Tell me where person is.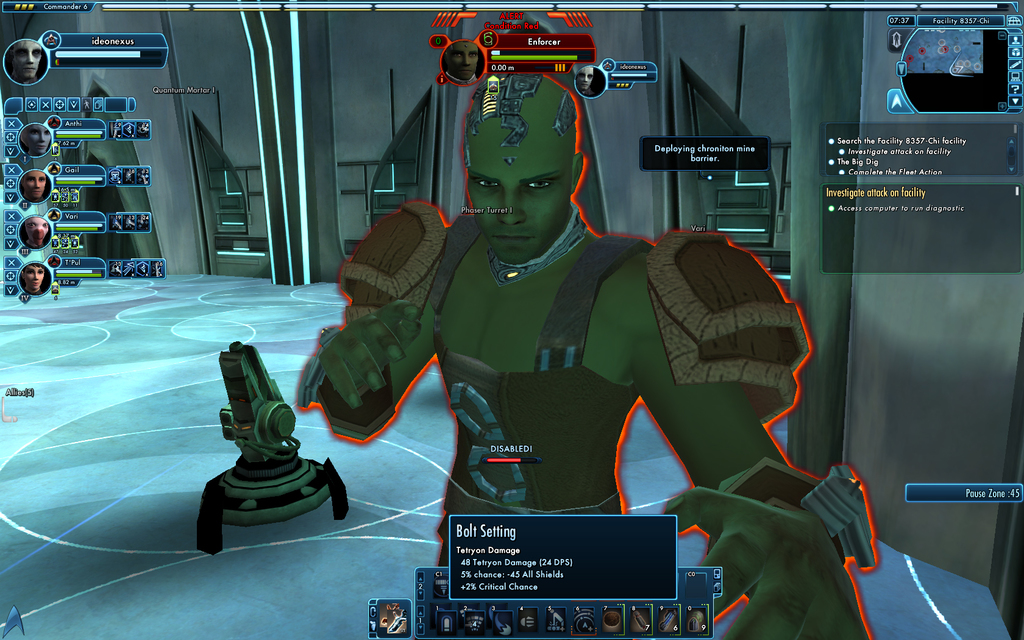
person is at {"x1": 21, "y1": 118, "x2": 50, "y2": 156}.
